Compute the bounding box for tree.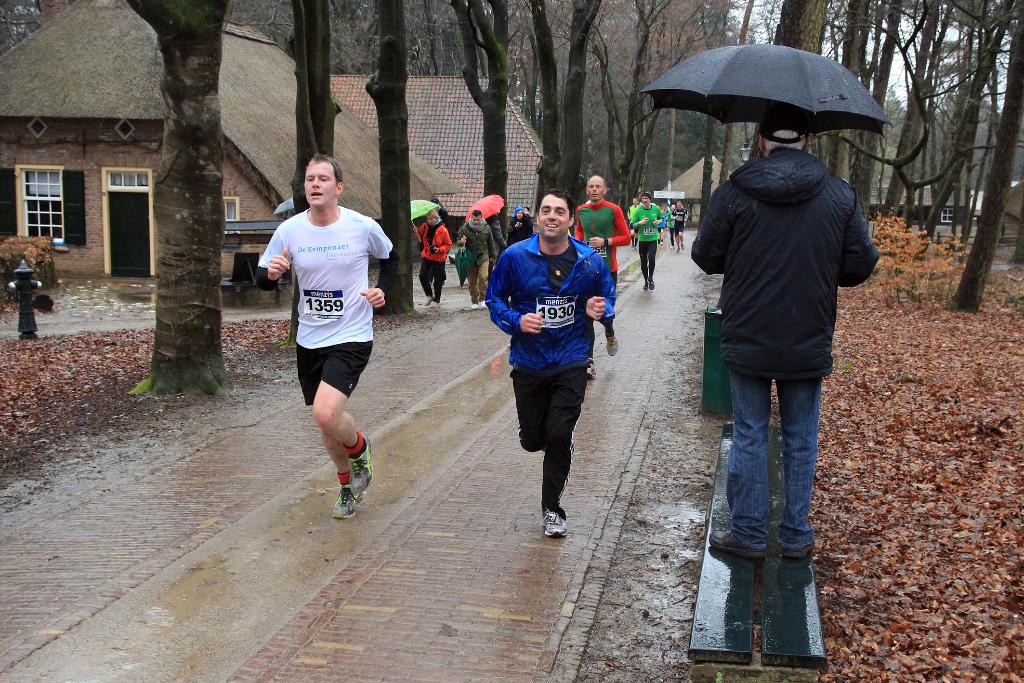
[279, 0, 350, 337].
